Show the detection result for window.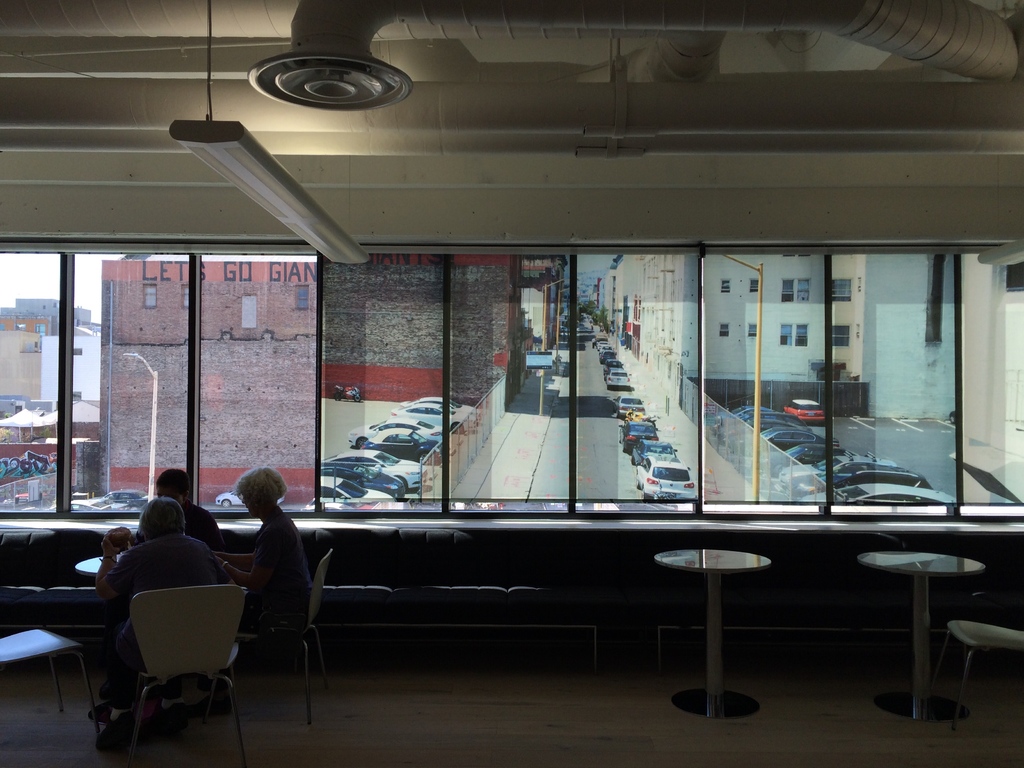
pyautogui.locateOnScreen(718, 280, 730, 291).
